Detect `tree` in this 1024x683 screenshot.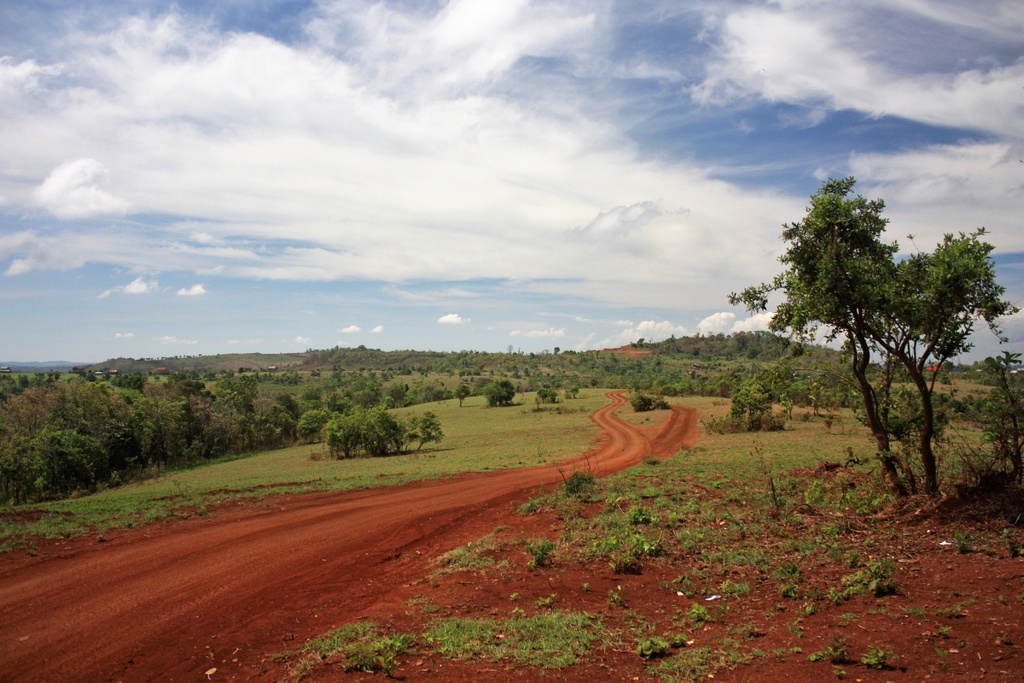
Detection: <bbox>216, 372, 292, 459</bbox>.
